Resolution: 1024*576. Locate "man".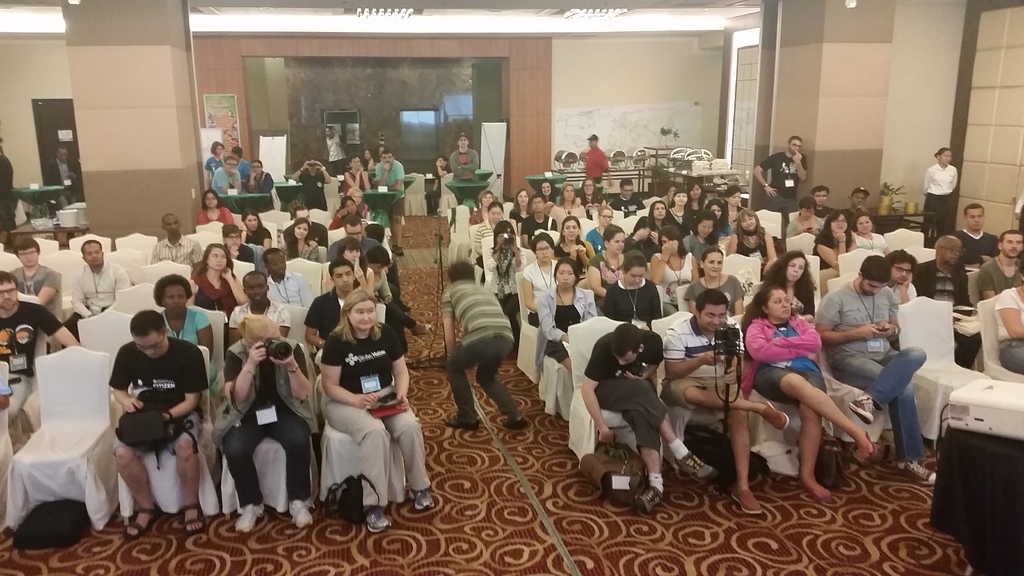
x1=586 y1=133 x2=611 y2=184.
